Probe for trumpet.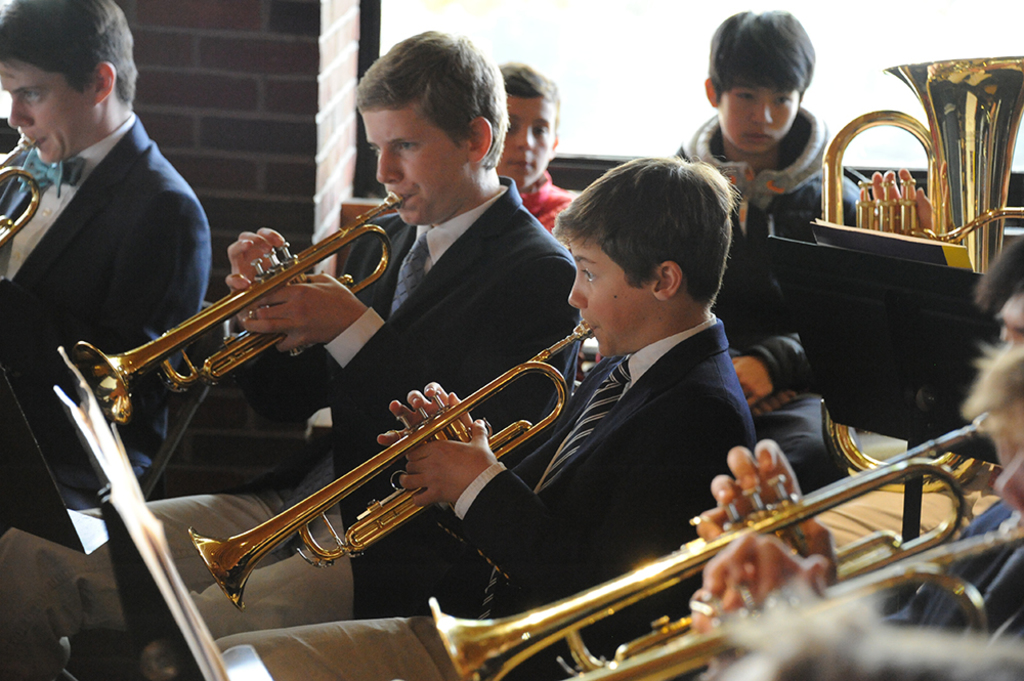
Probe result: (71, 188, 414, 428).
